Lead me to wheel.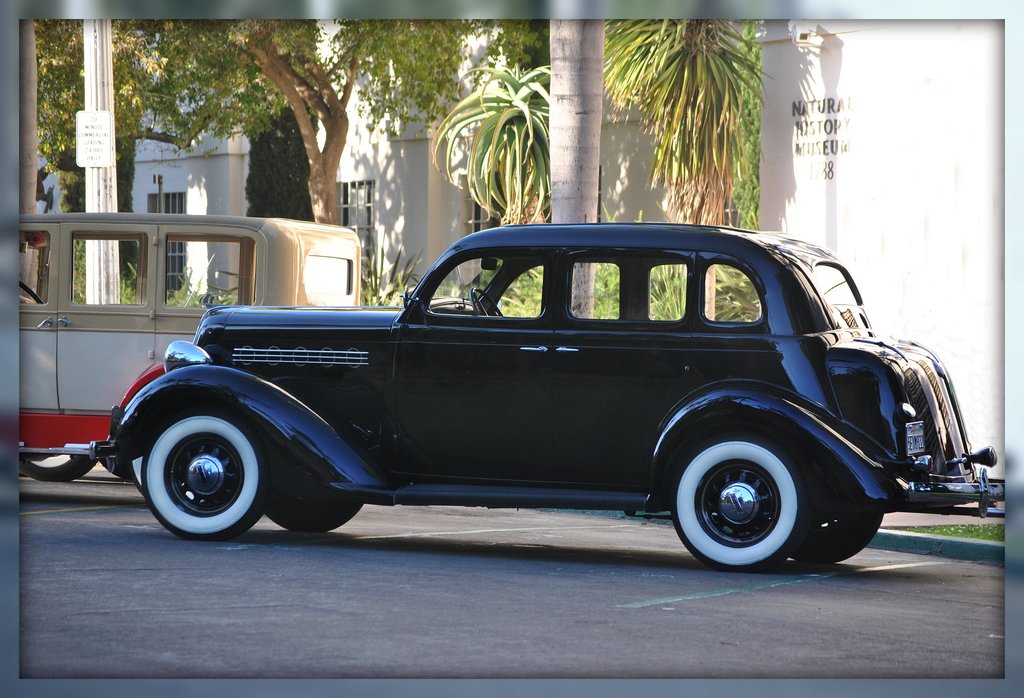
Lead to (815, 484, 887, 569).
